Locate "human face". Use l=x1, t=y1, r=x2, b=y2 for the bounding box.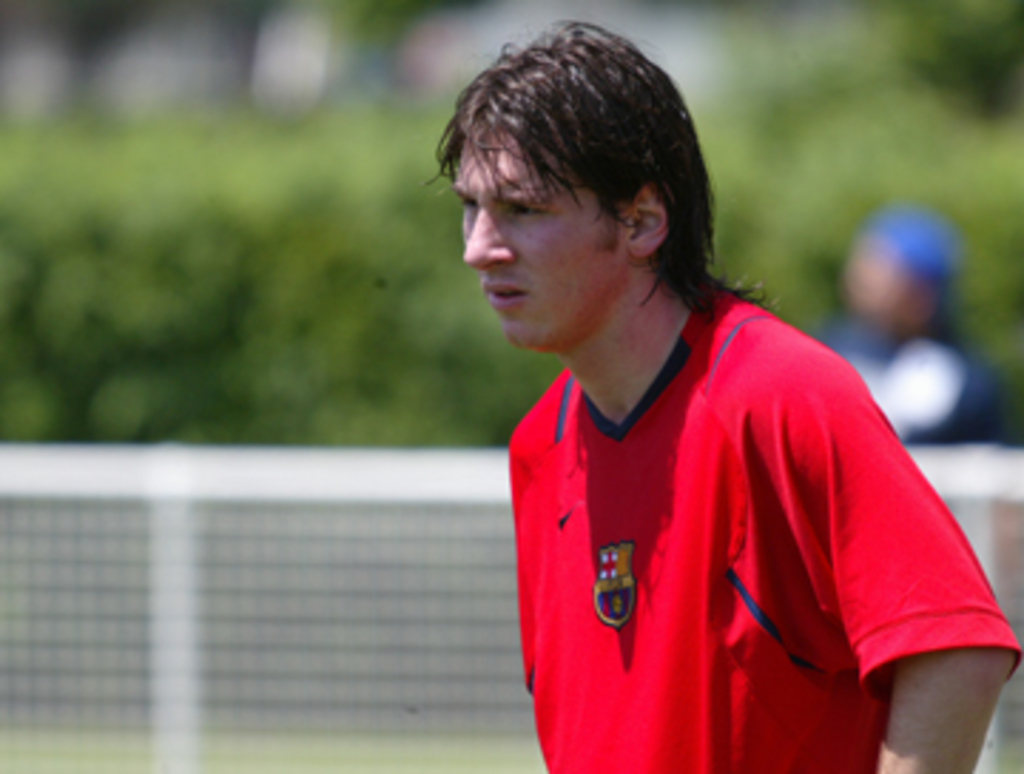
l=455, t=120, r=623, b=359.
